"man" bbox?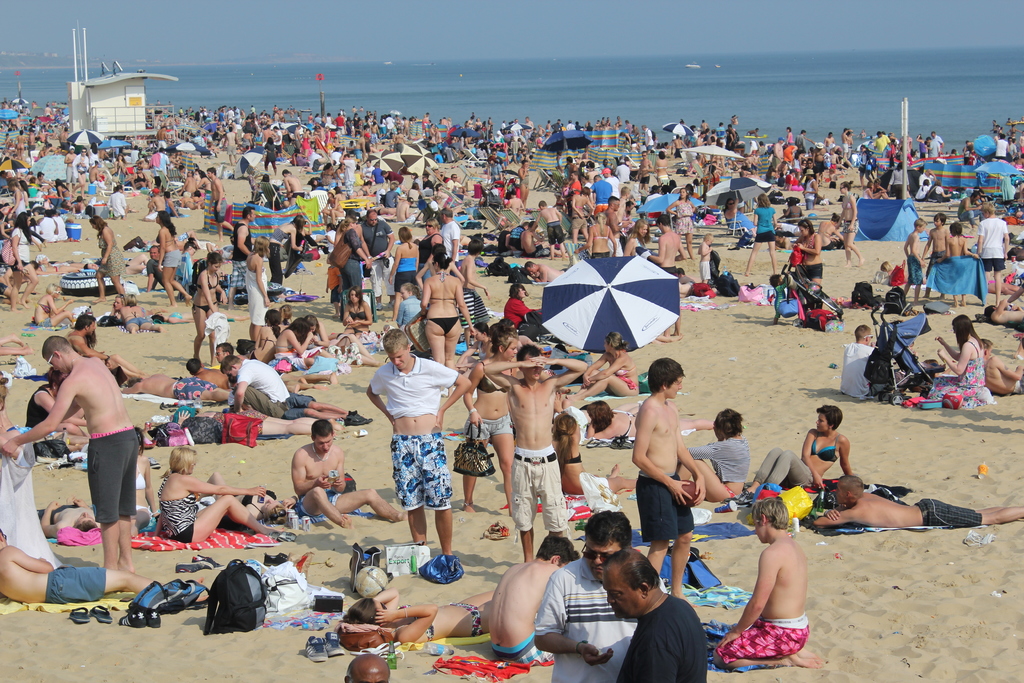
x1=285, y1=413, x2=406, y2=528
